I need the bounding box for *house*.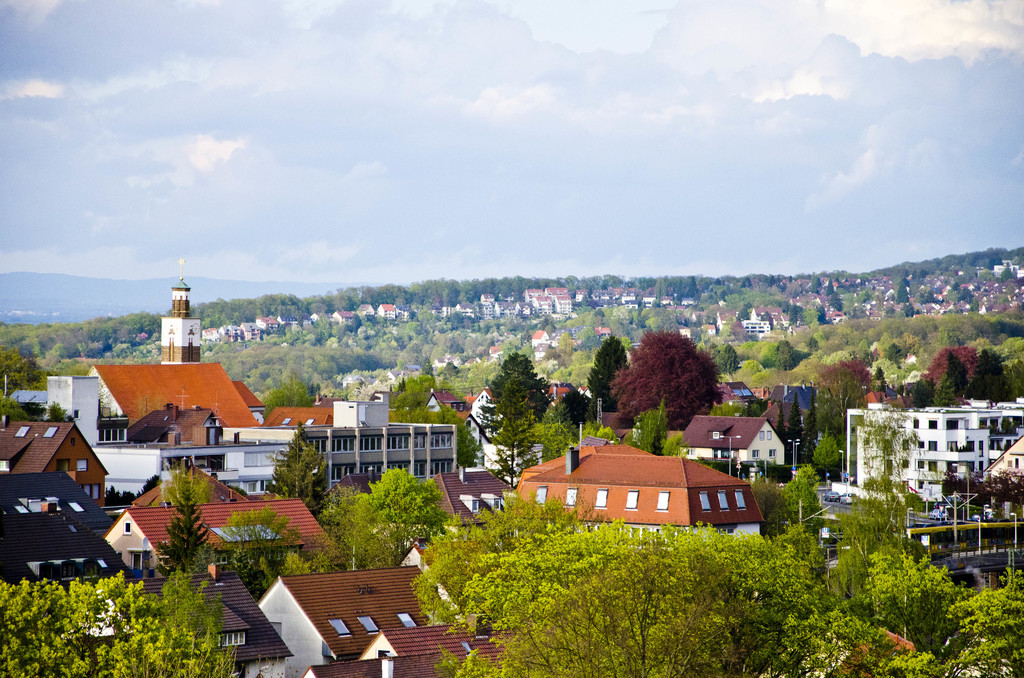
Here it is: <region>397, 542, 515, 628</region>.
